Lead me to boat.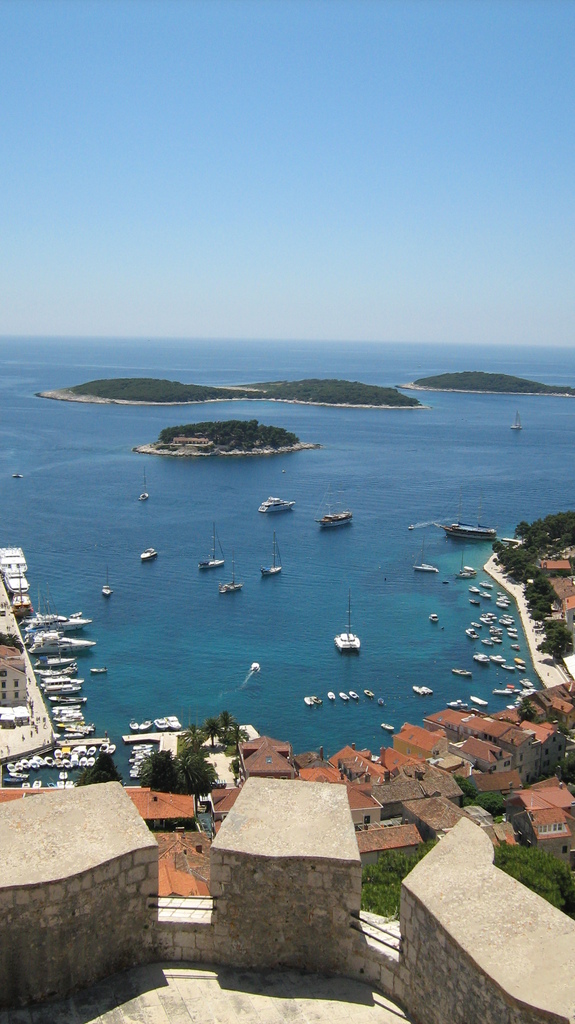
Lead to <bbox>261, 495, 296, 515</bbox>.
